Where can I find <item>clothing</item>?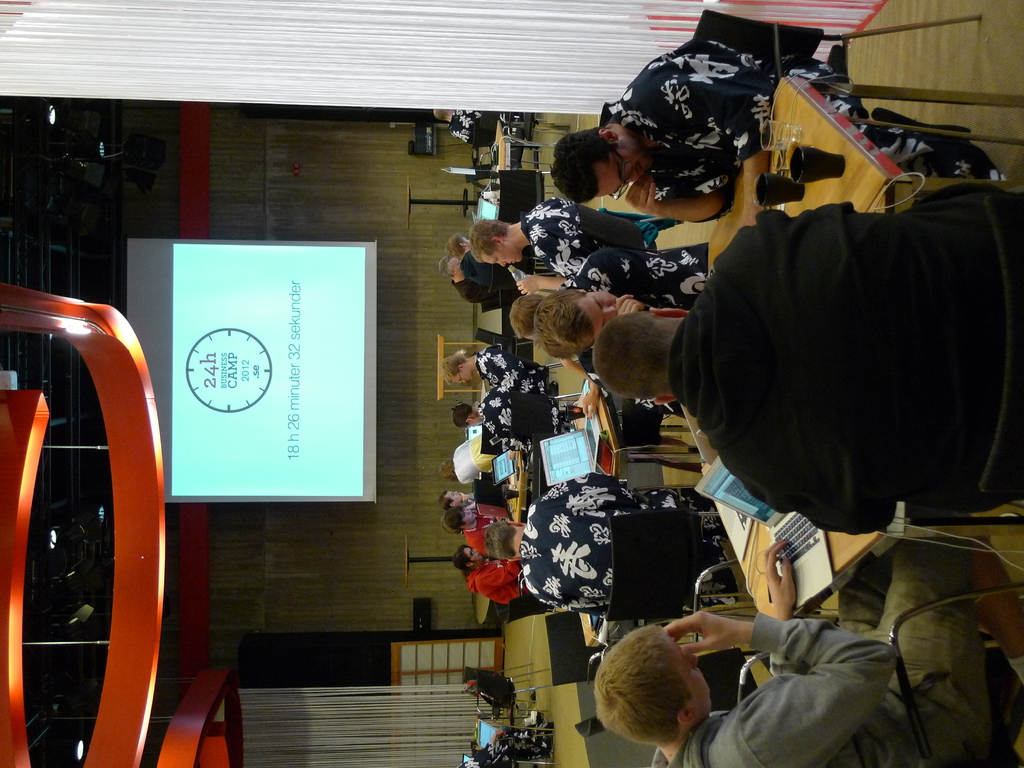
You can find it at region(665, 191, 1023, 534).
